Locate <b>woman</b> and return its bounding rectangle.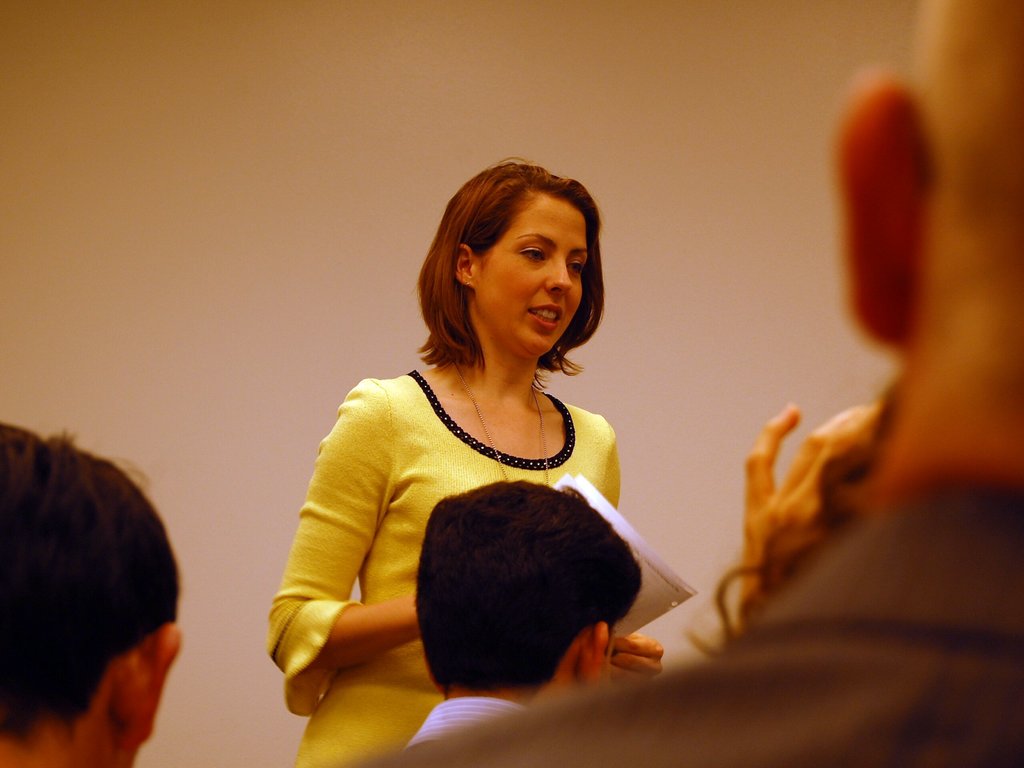
(x1=257, y1=157, x2=685, y2=740).
